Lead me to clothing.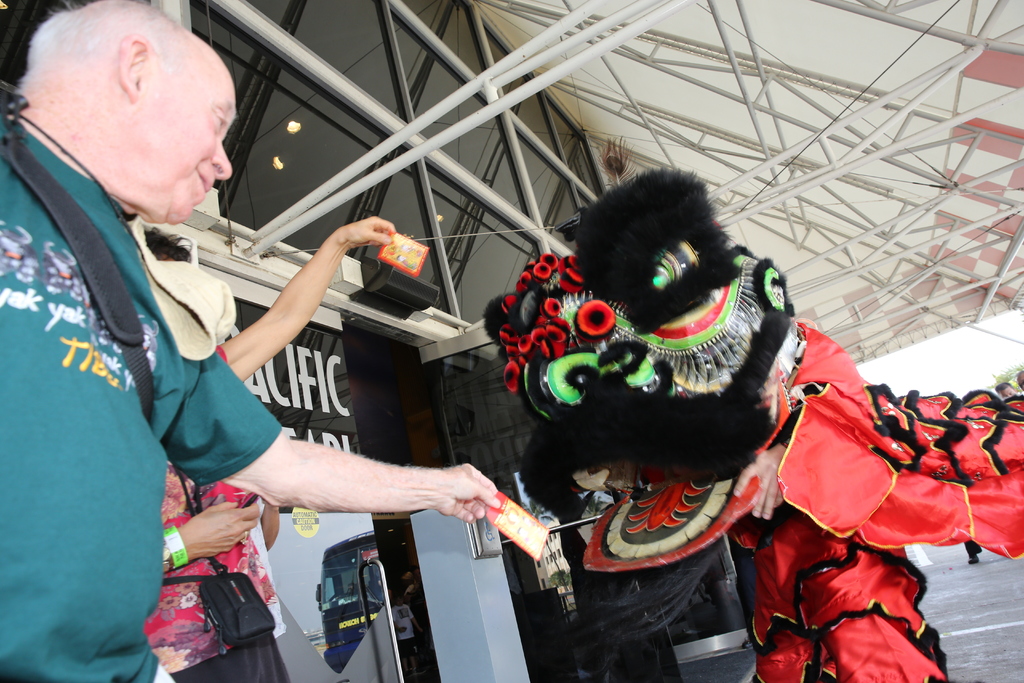
Lead to (137,340,293,682).
